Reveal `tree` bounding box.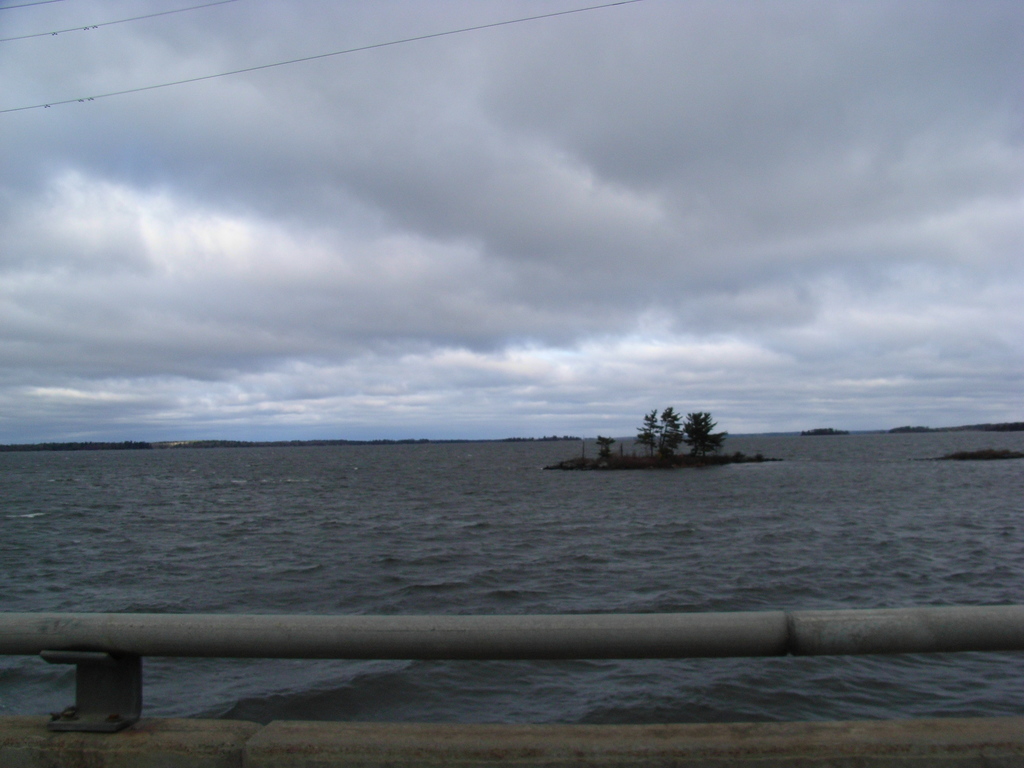
Revealed: bbox(633, 408, 665, 458).
